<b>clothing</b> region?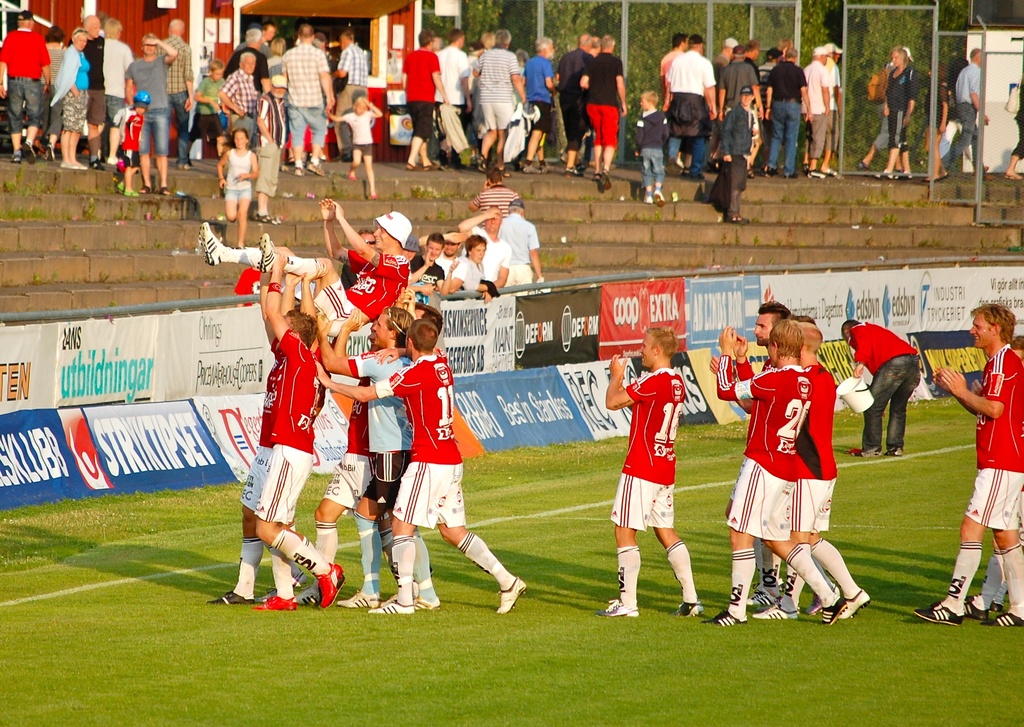
[left=673, top=44, right=713, bottom=95]
